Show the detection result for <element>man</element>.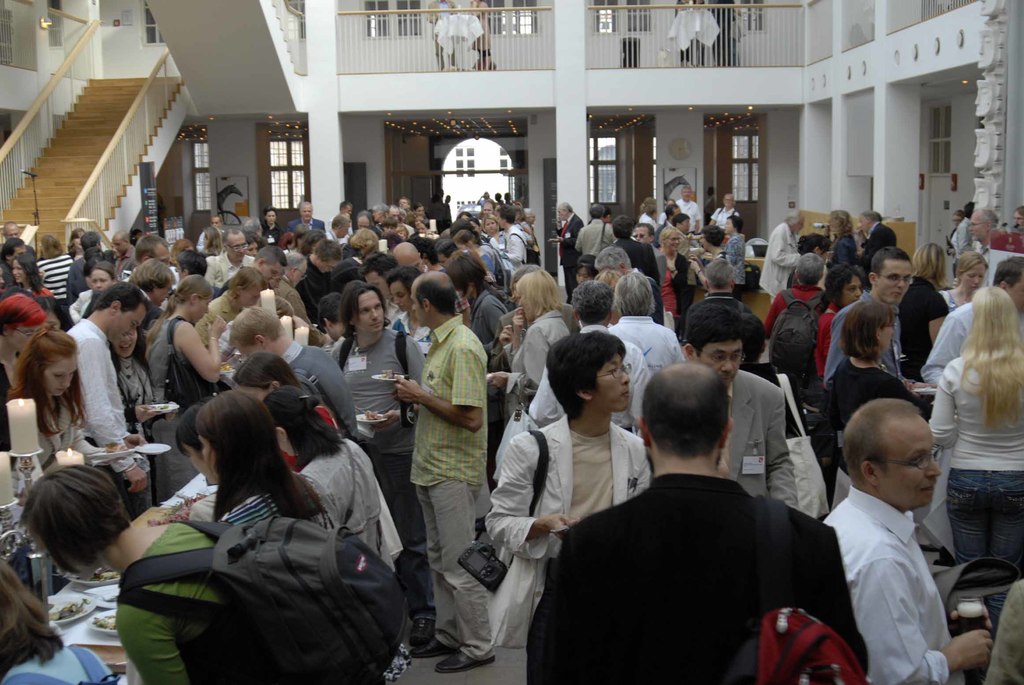
[228,301,358,437].
